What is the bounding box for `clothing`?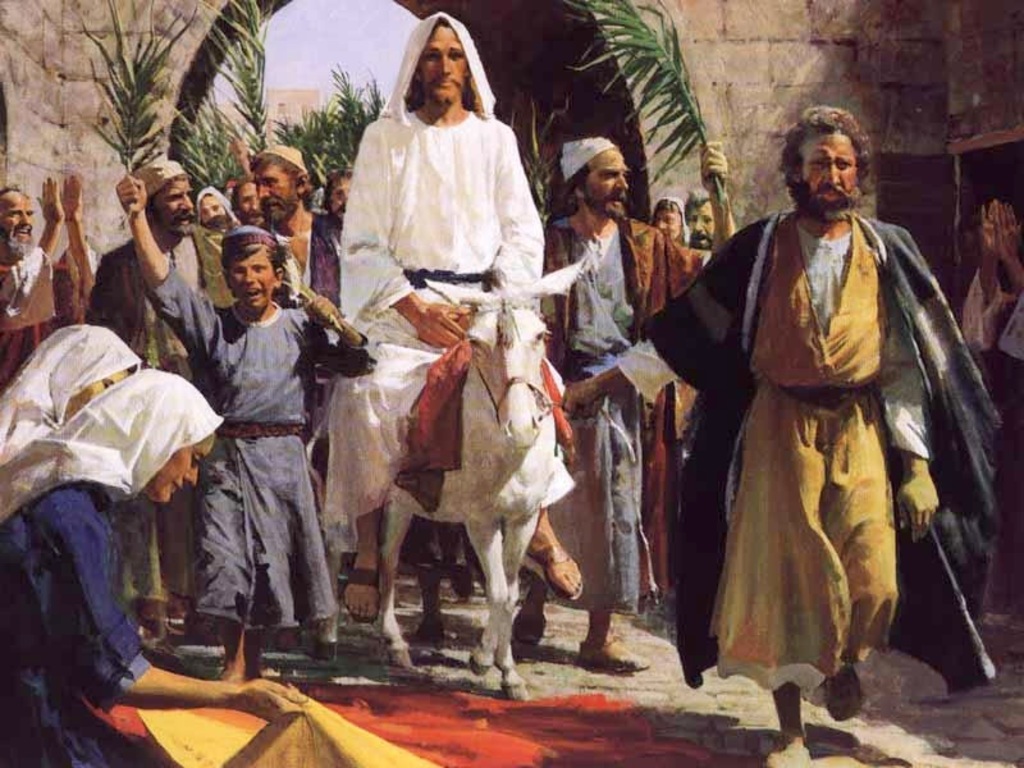
crop(671, 157, 980, 730).
